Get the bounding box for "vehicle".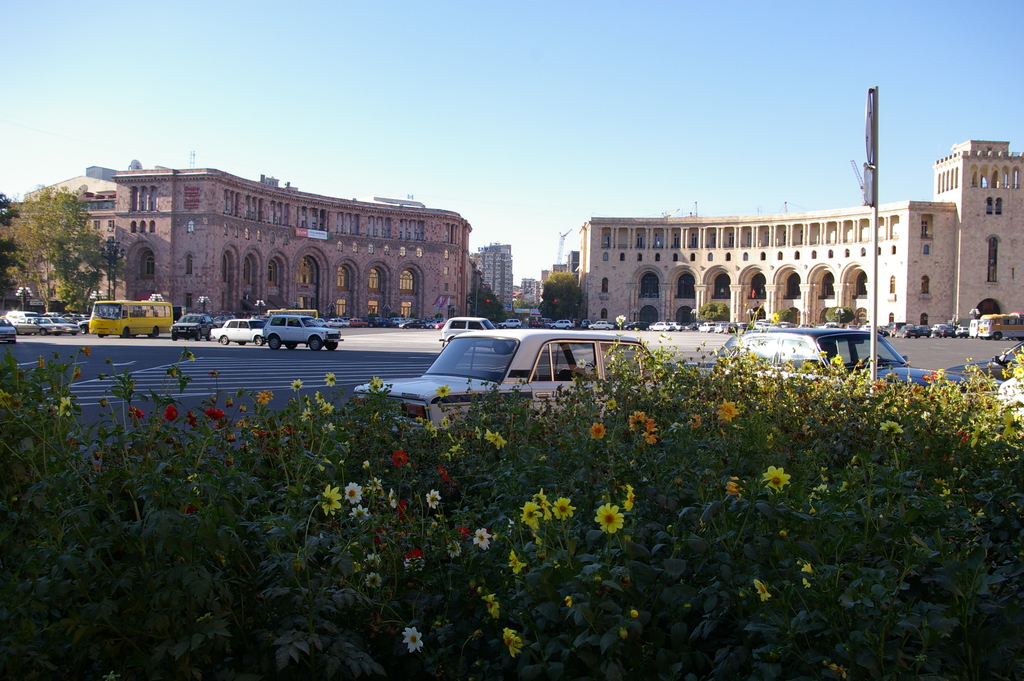
<box>87,296,171,339</box>.
